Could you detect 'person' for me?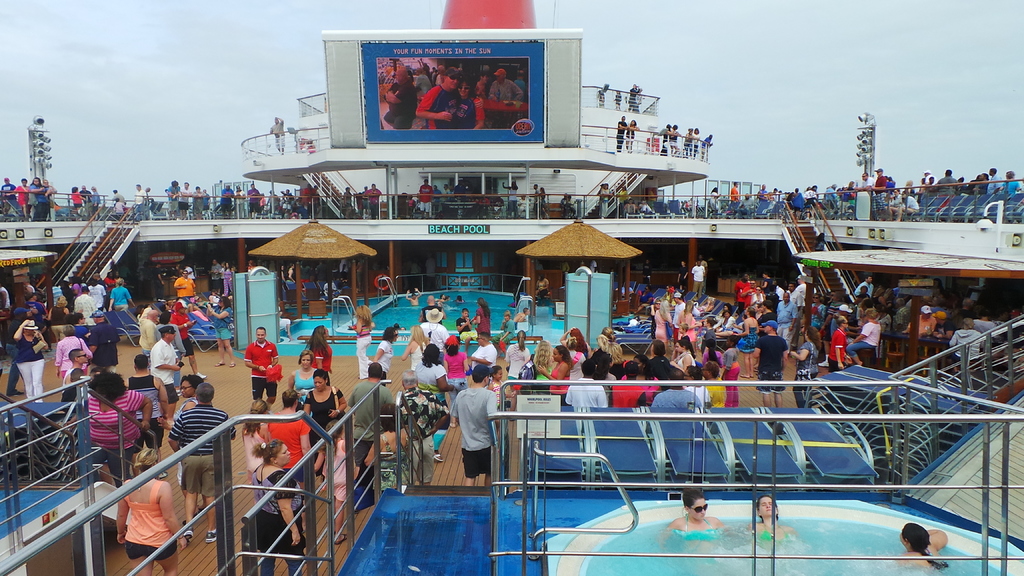
Detection result: <box>166,382,238,546</box>.
